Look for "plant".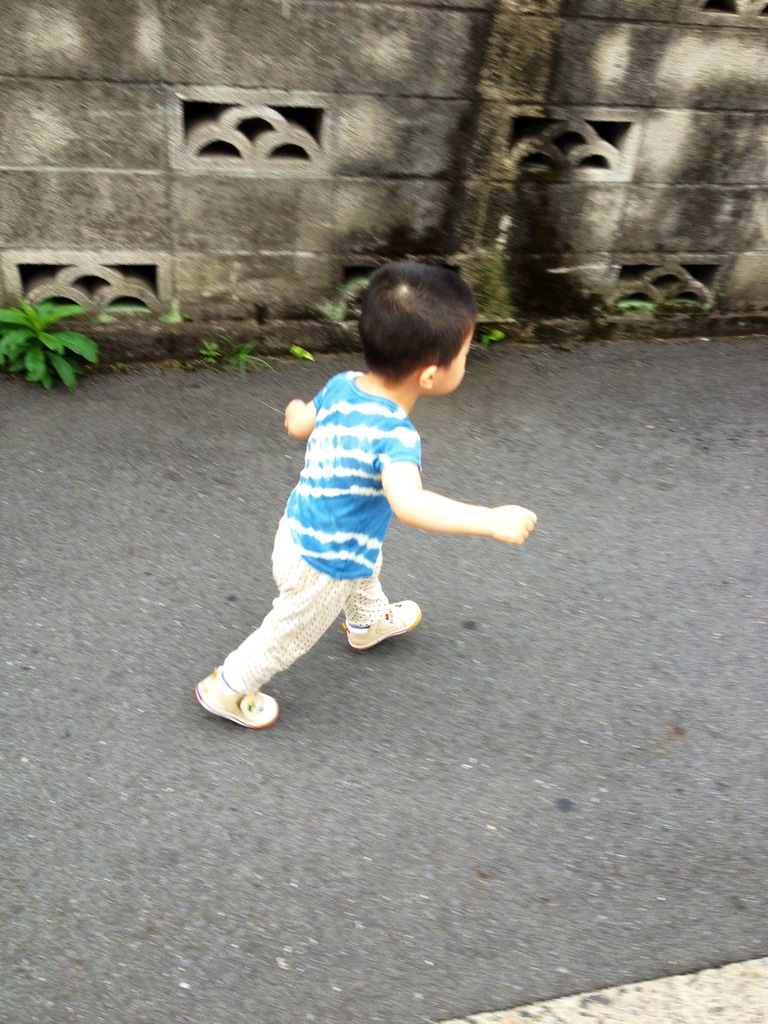
Found: 3,282,108,384.
